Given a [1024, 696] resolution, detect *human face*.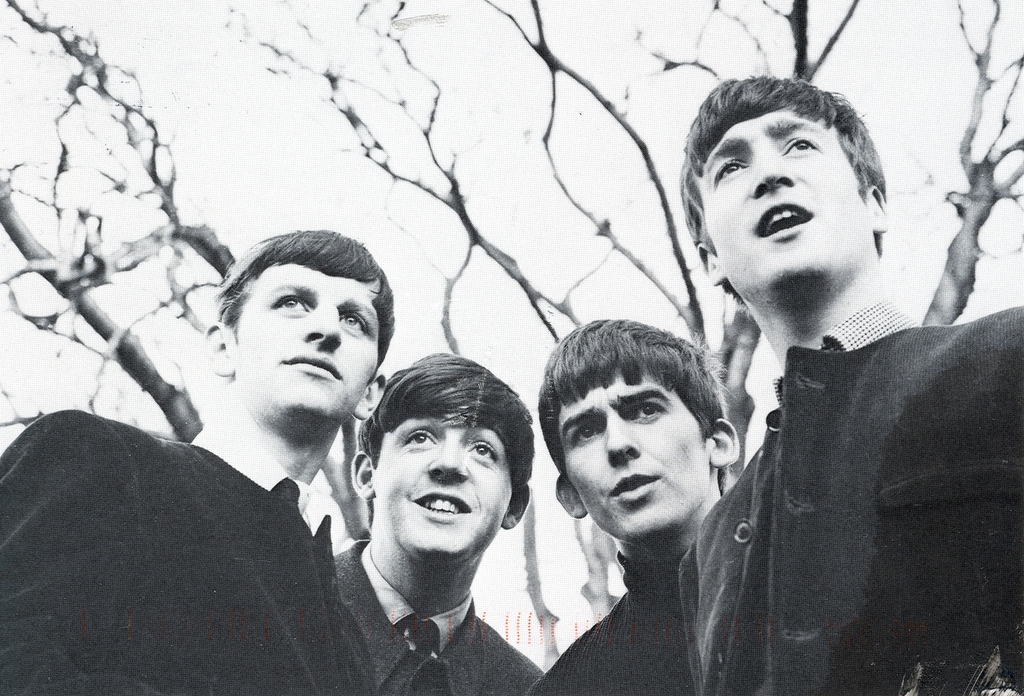
<region>372, 406, 511, 567</region>.
